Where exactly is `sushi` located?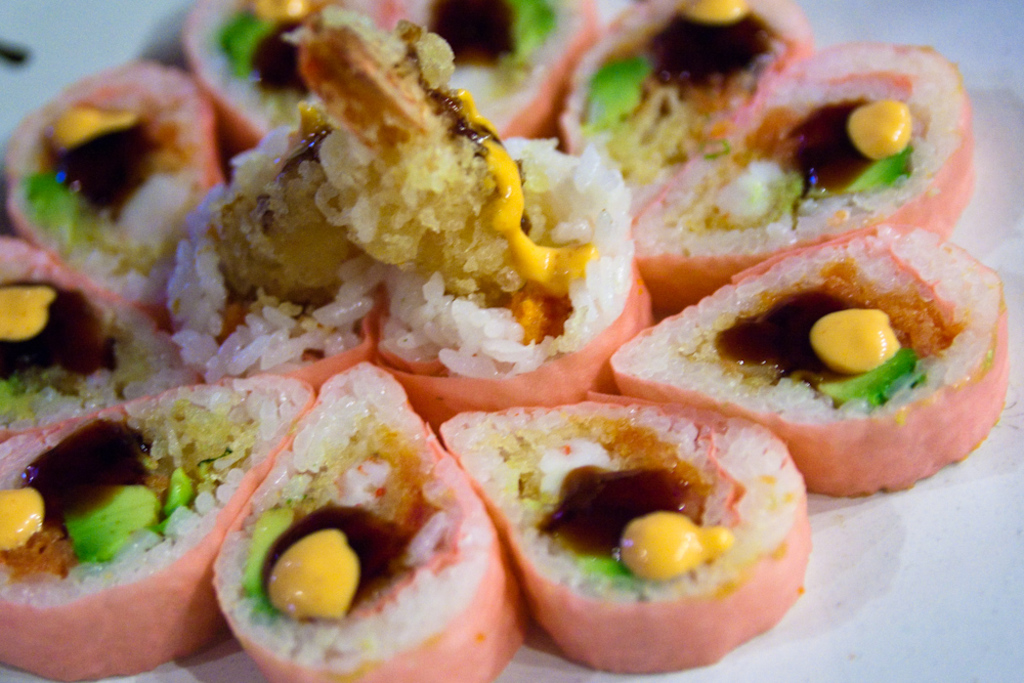
Its bounding box is select_region(0, 373, 323, 680).
